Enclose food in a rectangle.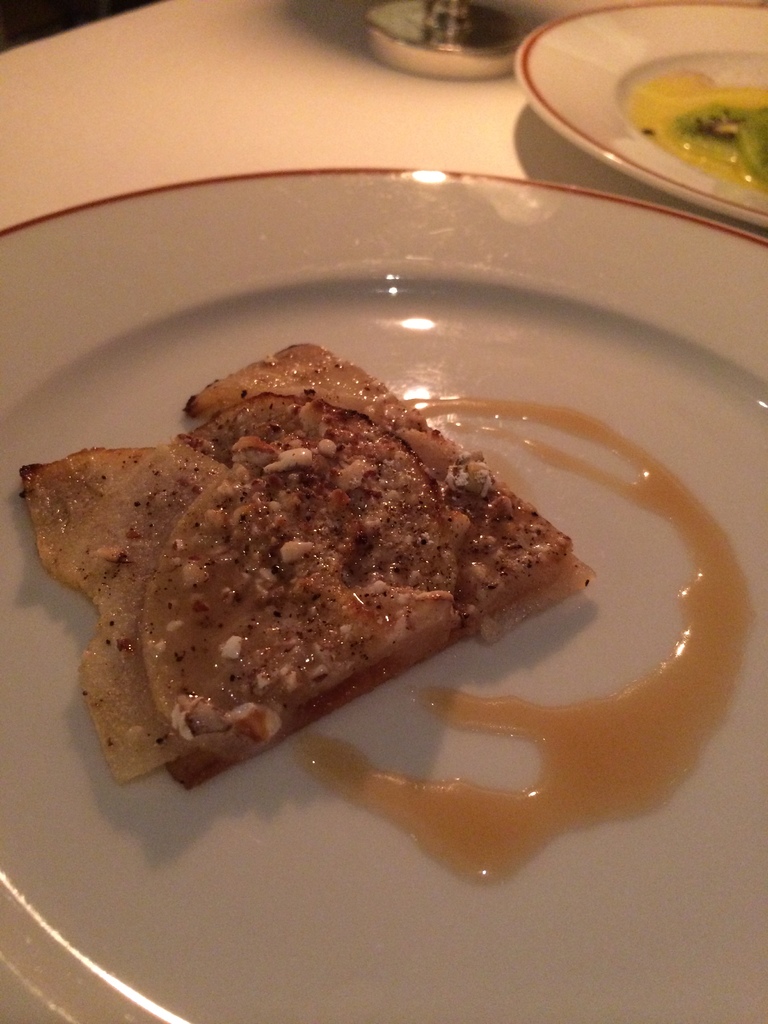
<box>29,343,609,787</box>.
